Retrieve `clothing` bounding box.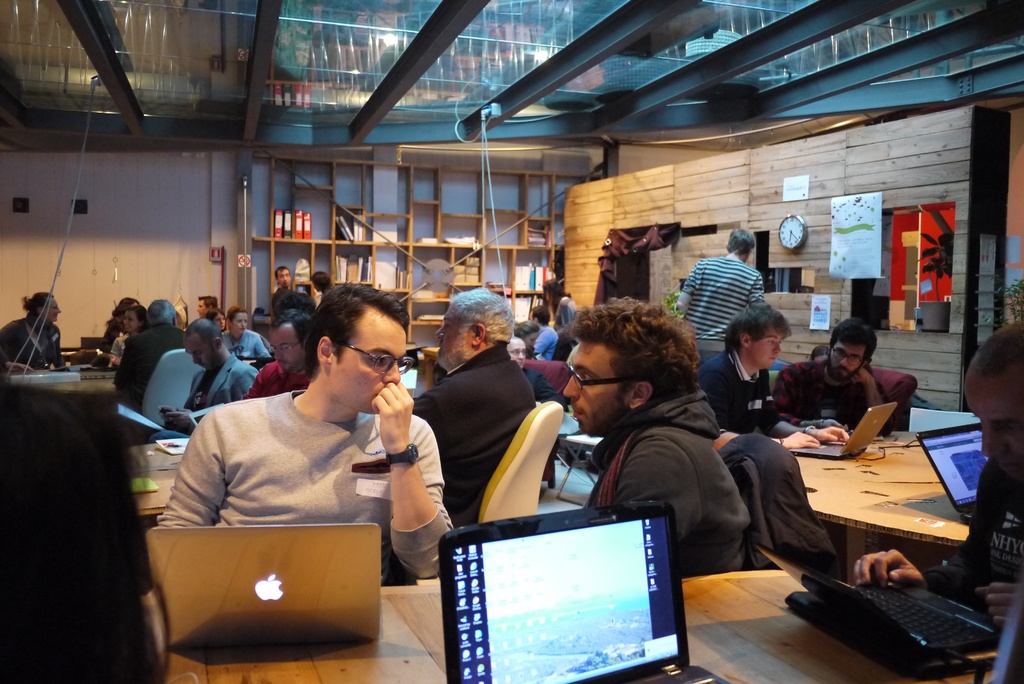
Bounding box: <box>926,457,1019,601</box>.
